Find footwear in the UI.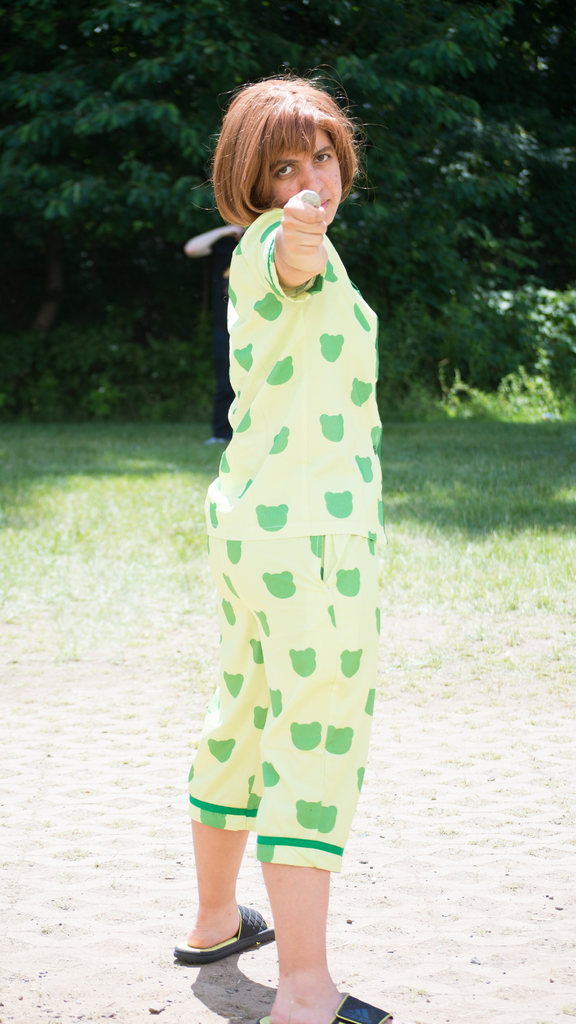
UI element at [257, 995, 414, 1023].
